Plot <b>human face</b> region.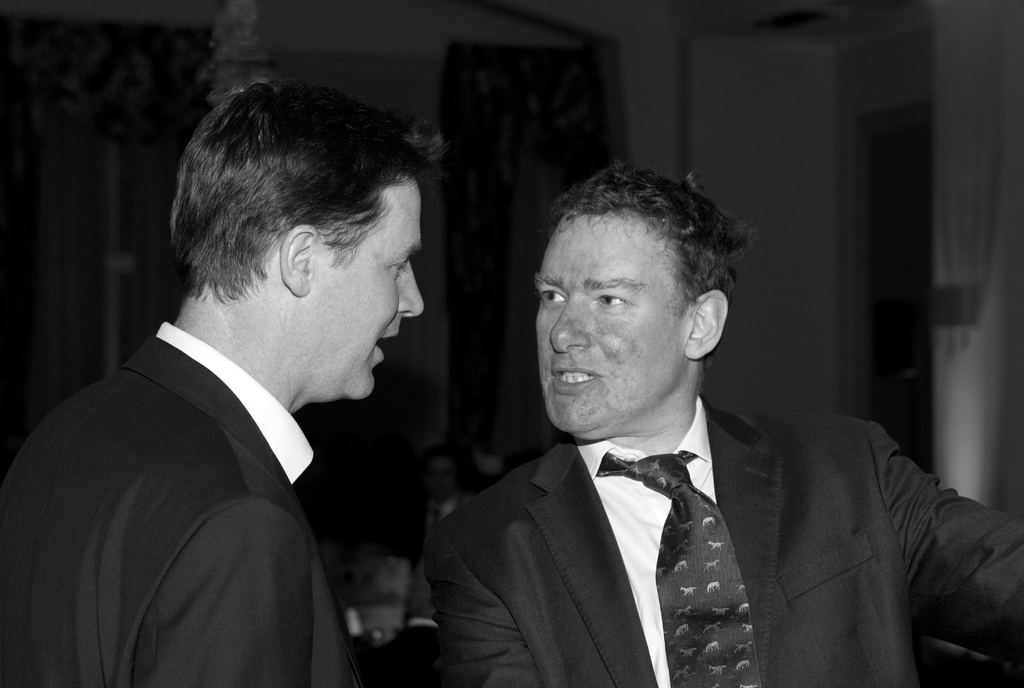
Plotted at (313,176,429,398).
